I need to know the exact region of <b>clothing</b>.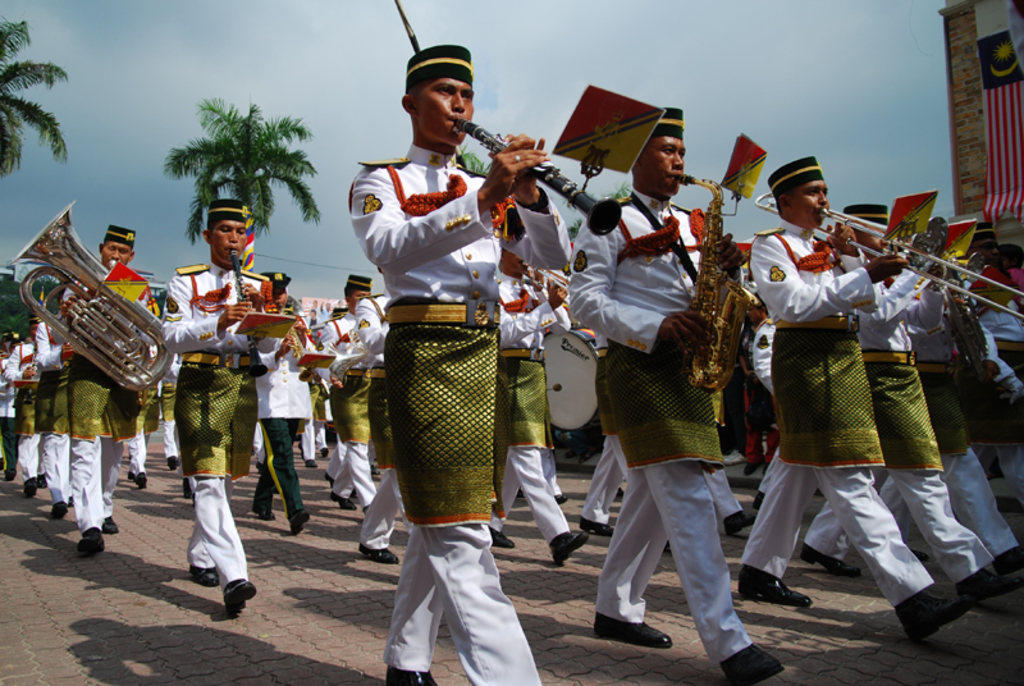
Region: rect(4, 338, 37, 477).
